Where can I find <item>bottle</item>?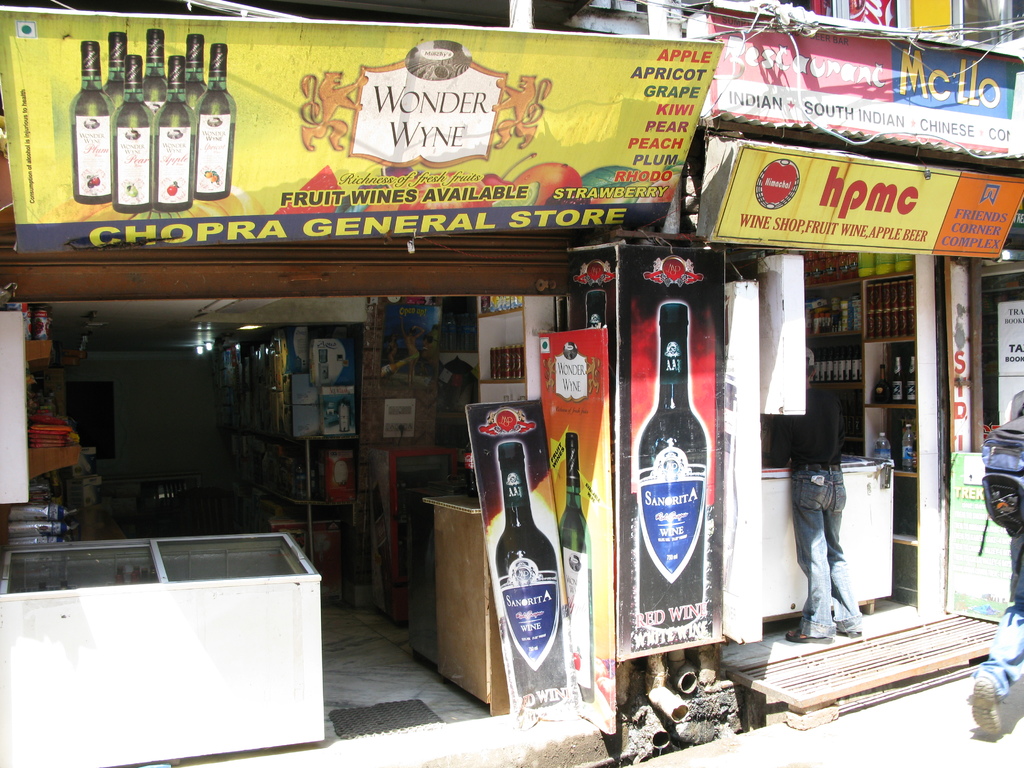
You can find it at rect(904, 350, 917, 405).
